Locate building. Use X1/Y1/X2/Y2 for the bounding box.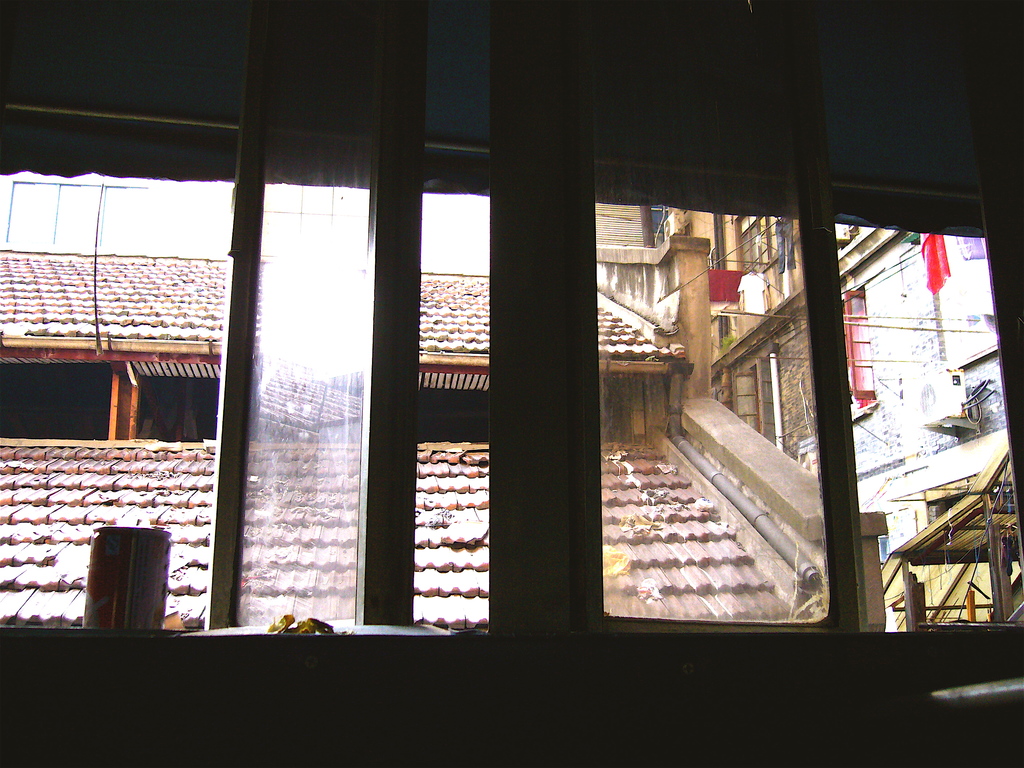
0/172/888/632.
